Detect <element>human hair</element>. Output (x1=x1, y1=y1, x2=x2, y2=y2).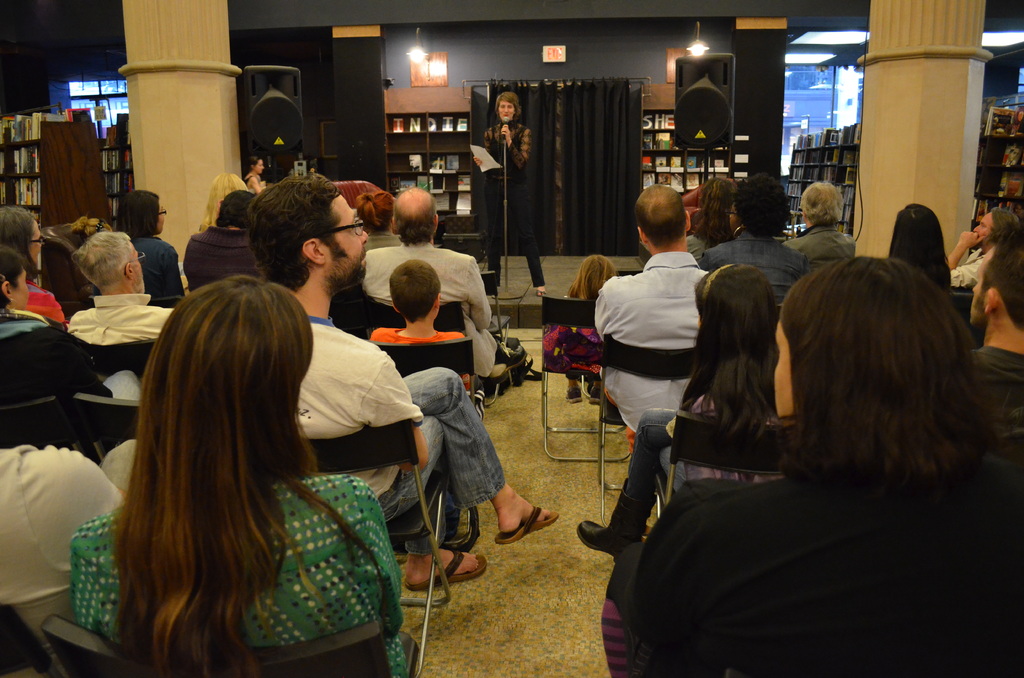
(x1=804, y1=179, x2=844, y2=231).
